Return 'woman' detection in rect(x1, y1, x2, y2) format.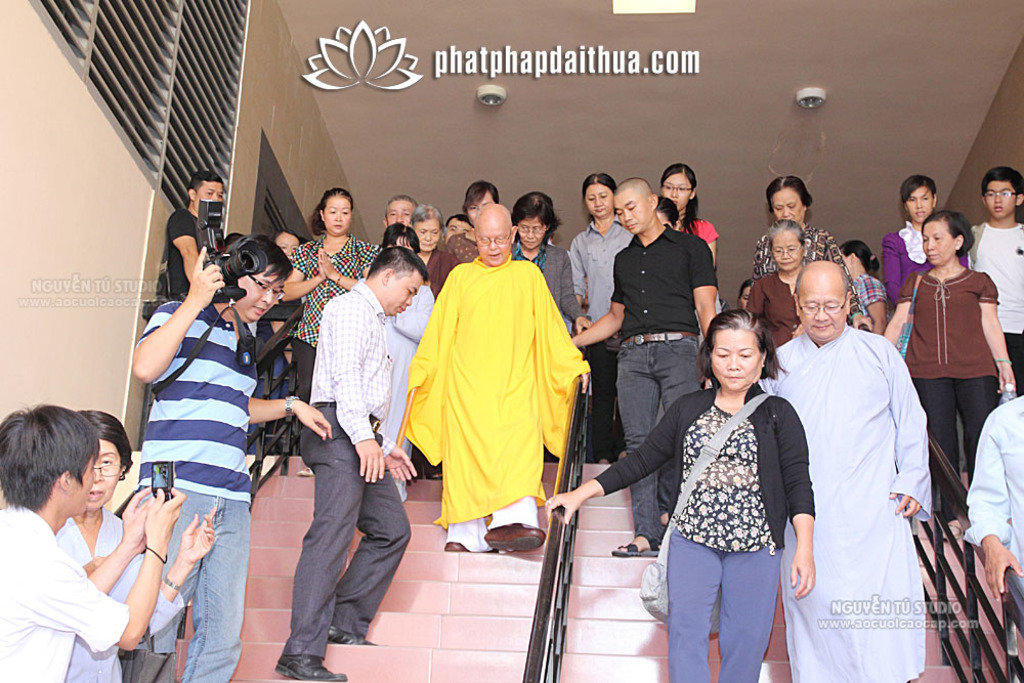
rect(416, 203, 456, 290).
